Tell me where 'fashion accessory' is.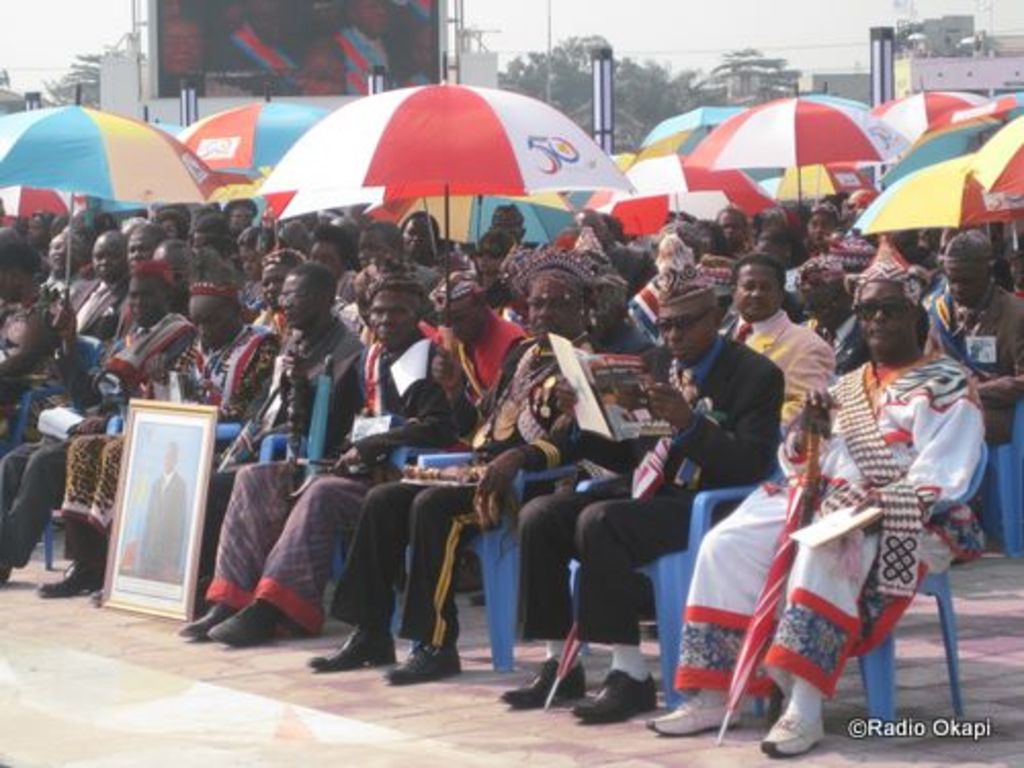
'fashion accessory' is at (left=758, top=711, right=827, bottom=756).
